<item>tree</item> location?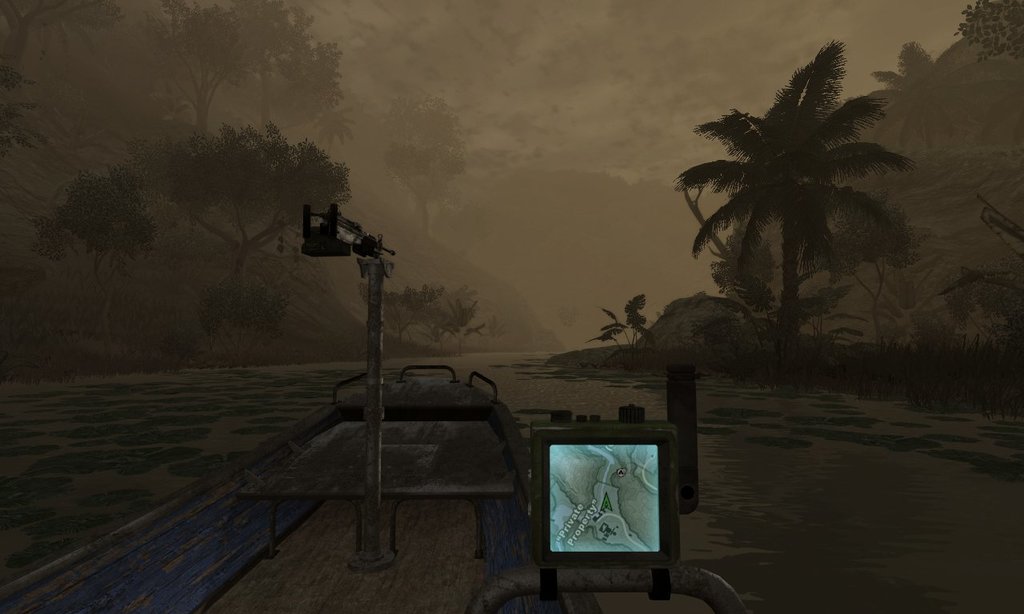
<region>32, 169, 147, 322</region>
